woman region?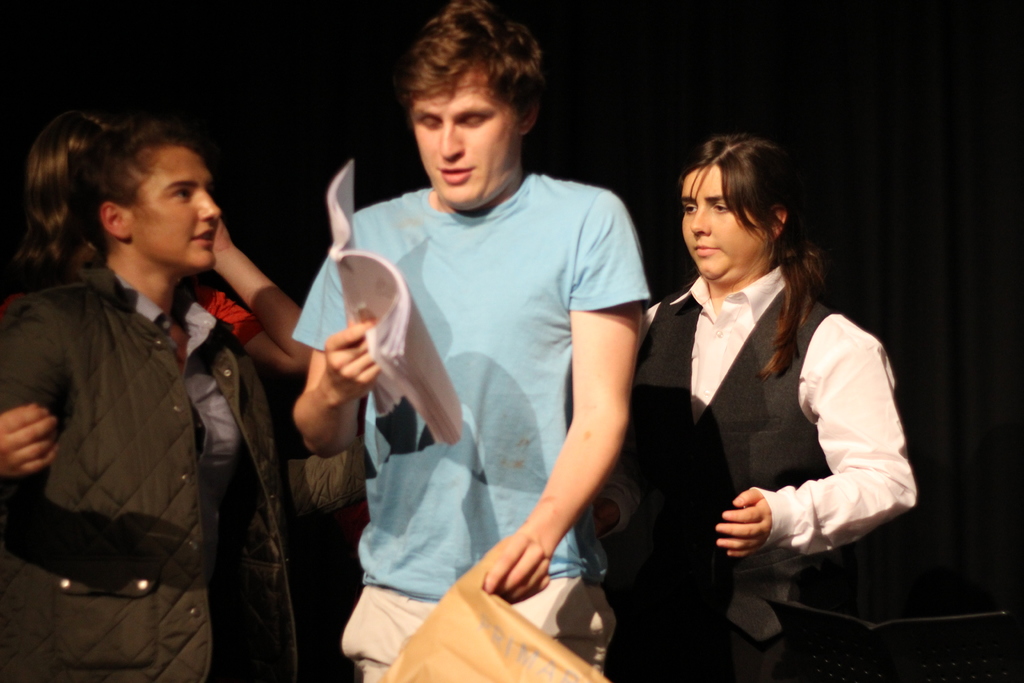
box(595, 124, 895, 658)
